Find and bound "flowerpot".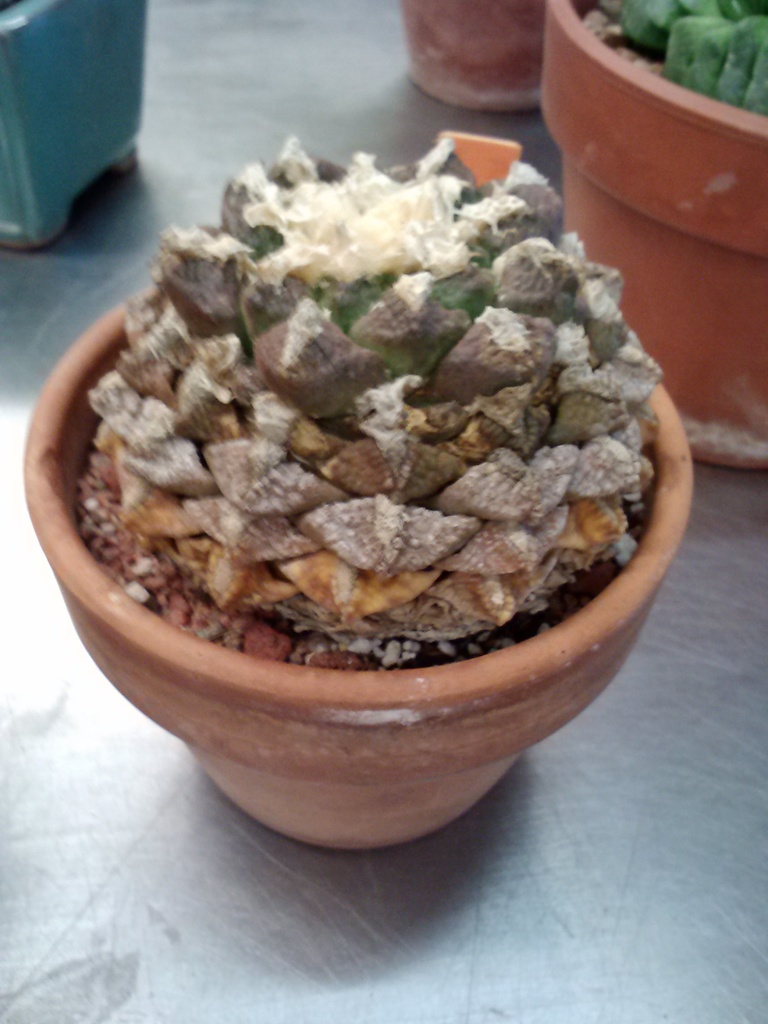
Bound: [0,138,703,854].
